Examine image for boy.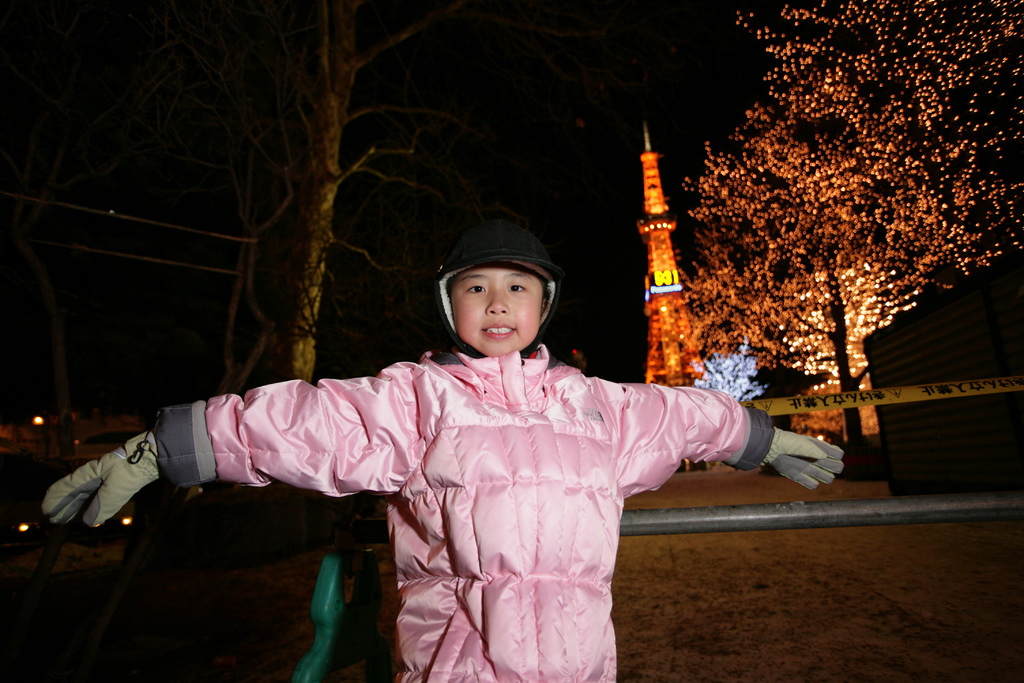
Examination result: (x1=42, y1=210, x2=845, y2=682).
